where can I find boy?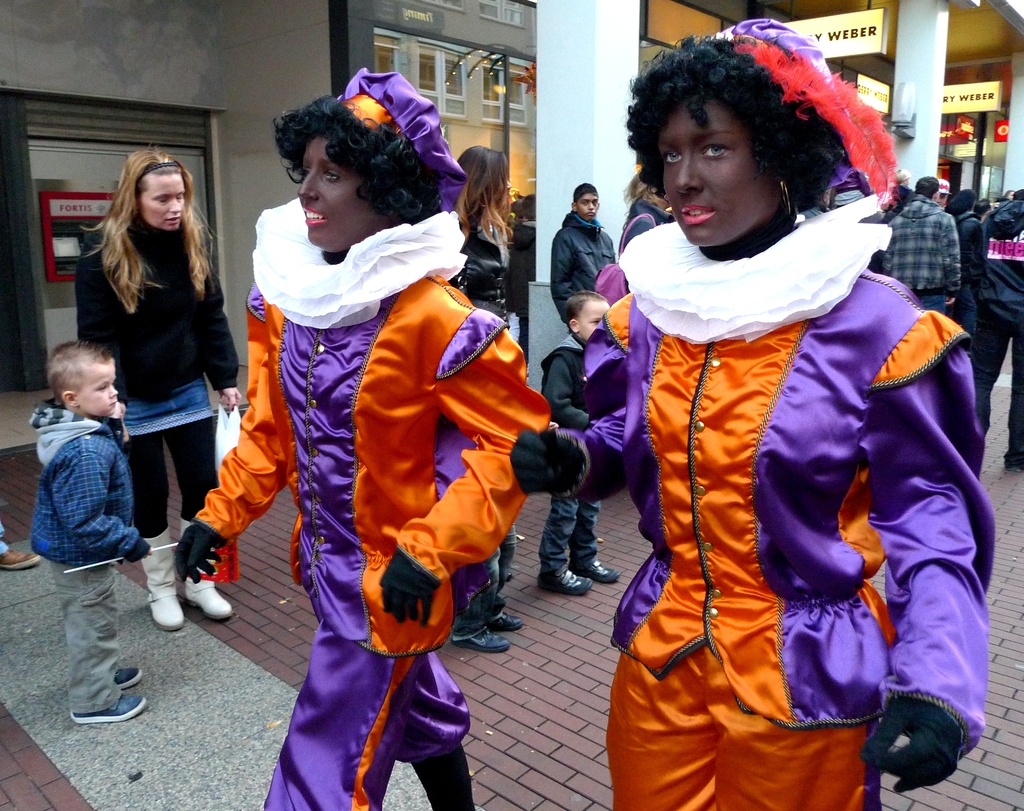
You can find it at 550:185:616:307.
